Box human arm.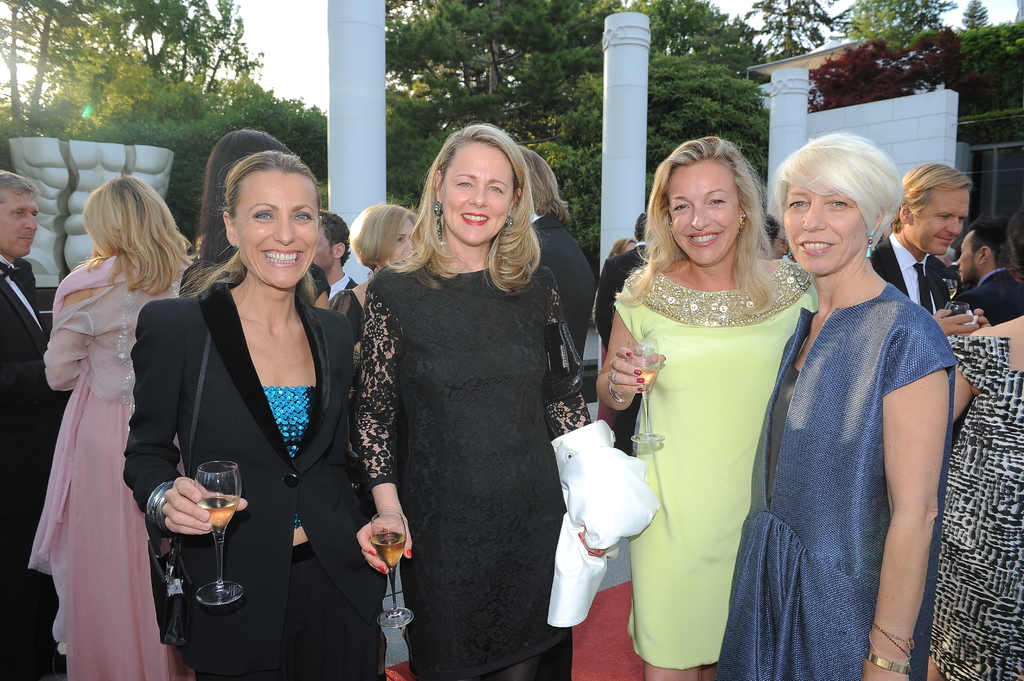
<bbox>554, 285, 622, 569</bbox>.
